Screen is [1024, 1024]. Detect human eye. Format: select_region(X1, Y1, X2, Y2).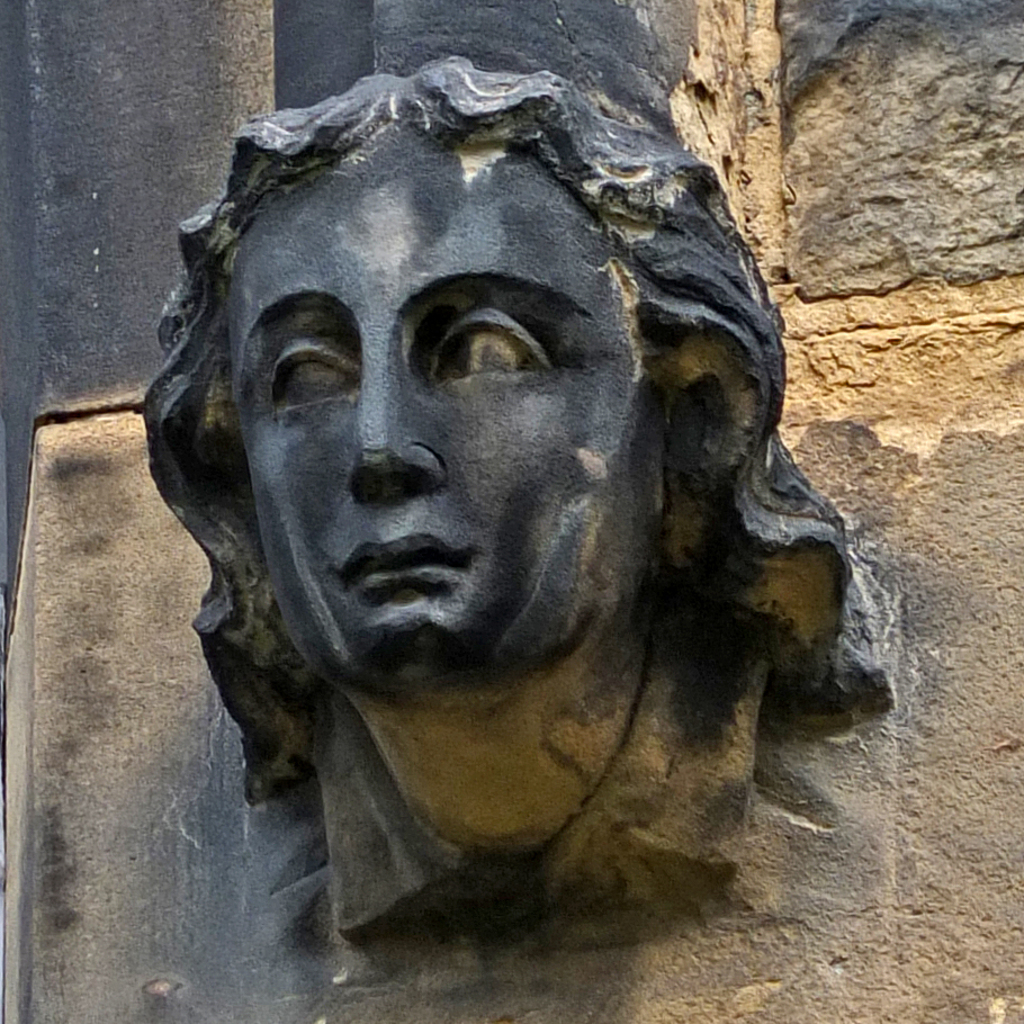
select_region(423, 296, 576, 389).
